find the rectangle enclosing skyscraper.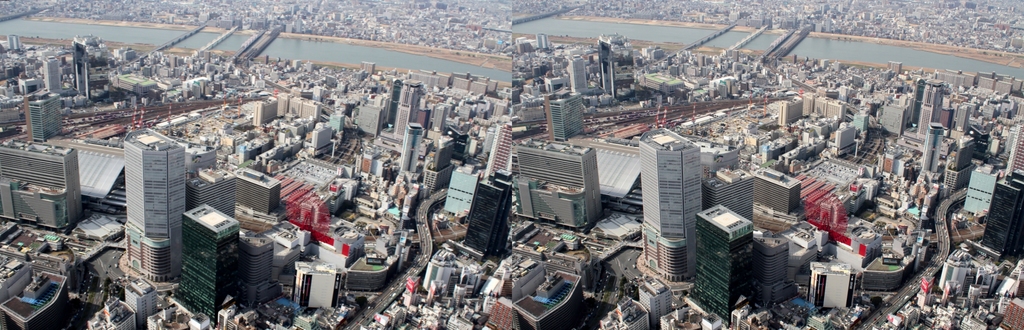
[x1=44, y1=59, x2=65, y2=103].
